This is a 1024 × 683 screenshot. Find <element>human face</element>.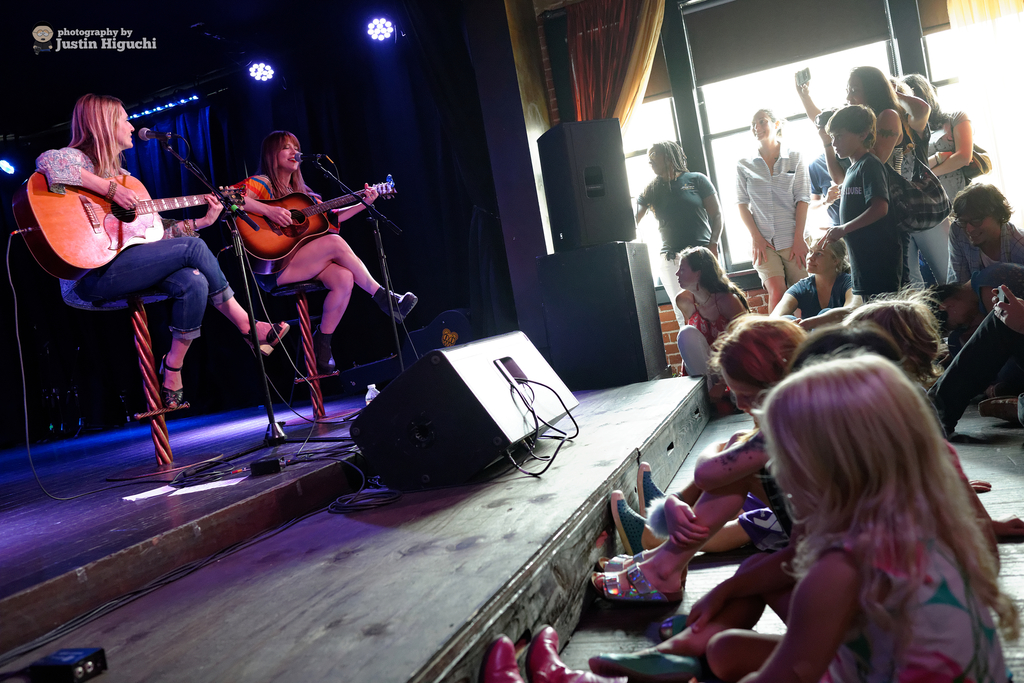
Bounding box: box=[674, 256, 699, 292].
